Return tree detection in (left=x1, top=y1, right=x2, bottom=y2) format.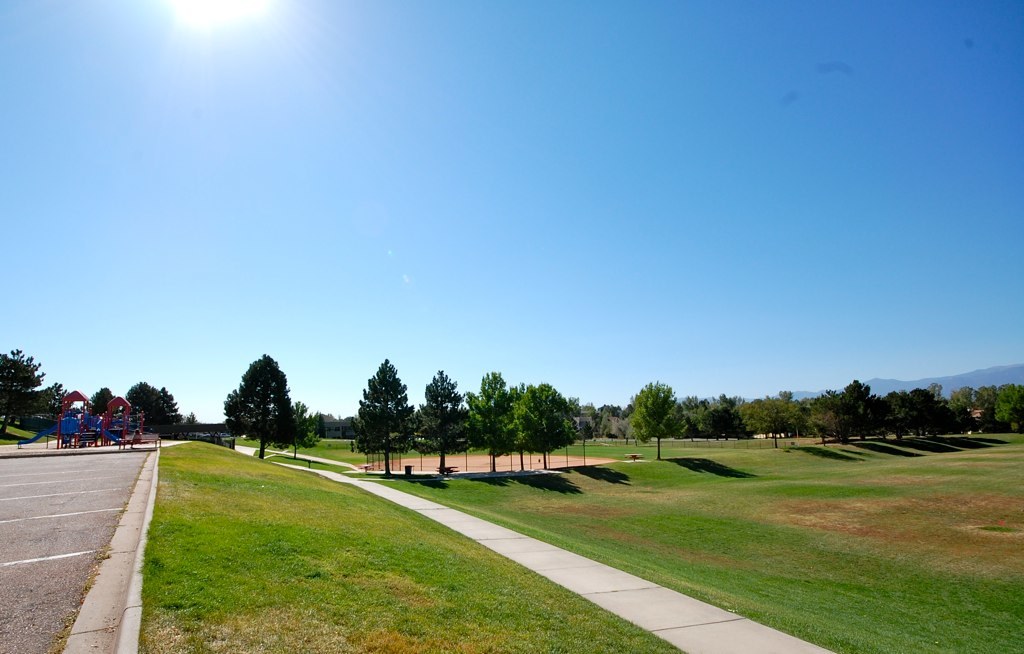
(left=284, top=400, right=325, bottom=458).
